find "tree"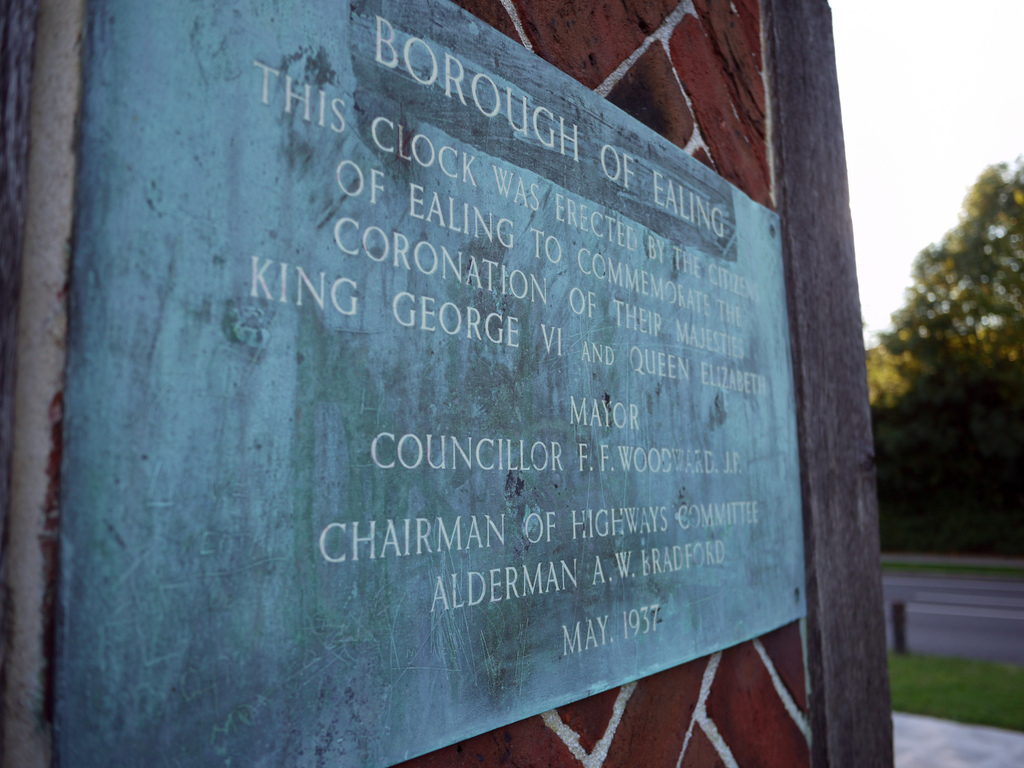
<bbox>869, 316, 1023, 412</bbox>
